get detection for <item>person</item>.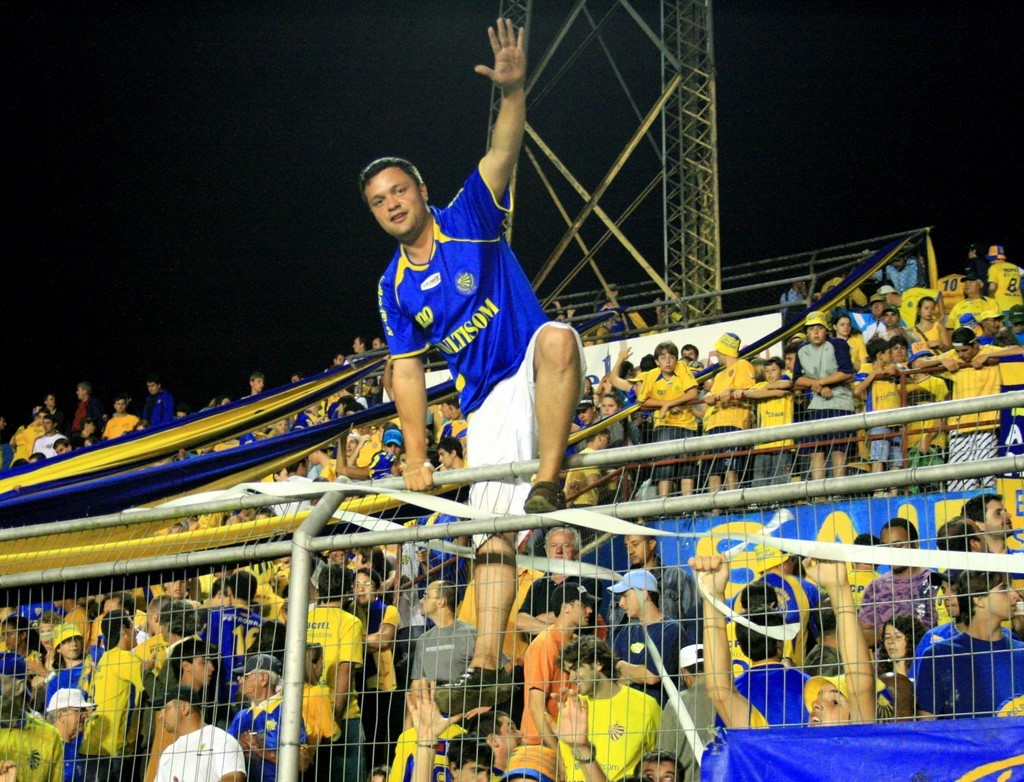
Detection: [985,246,1023,314].
